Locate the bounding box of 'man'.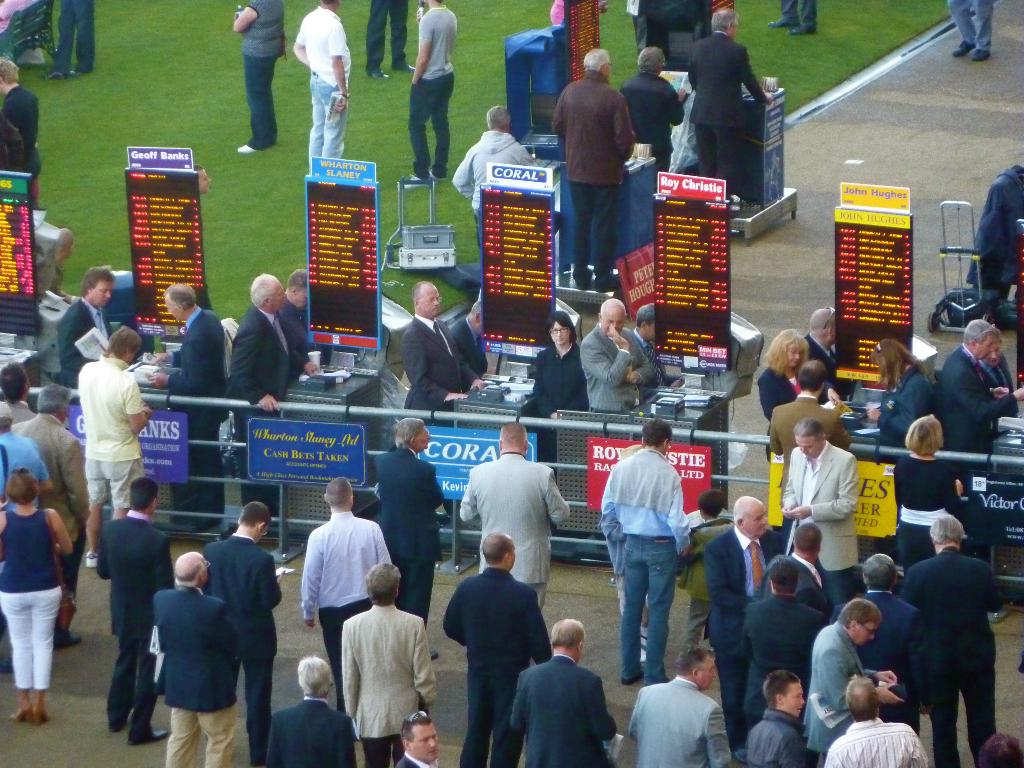
Bounding box: detection(149, 551, 255, 763).
